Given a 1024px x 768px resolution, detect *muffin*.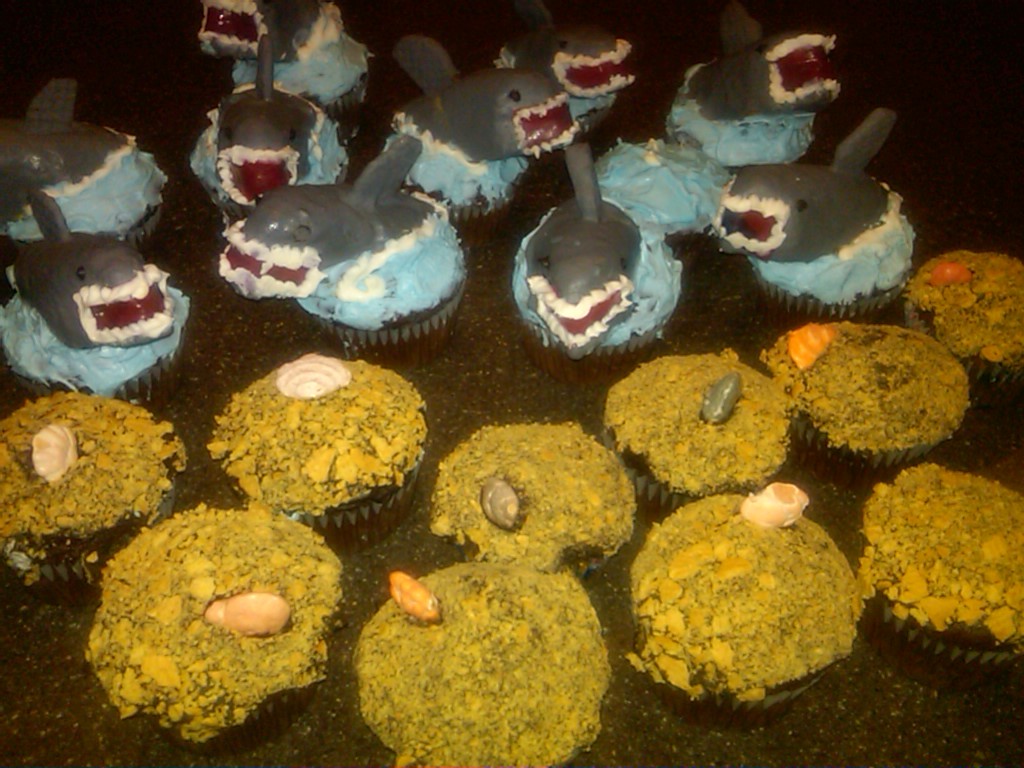
210, 361, 423, 534.
